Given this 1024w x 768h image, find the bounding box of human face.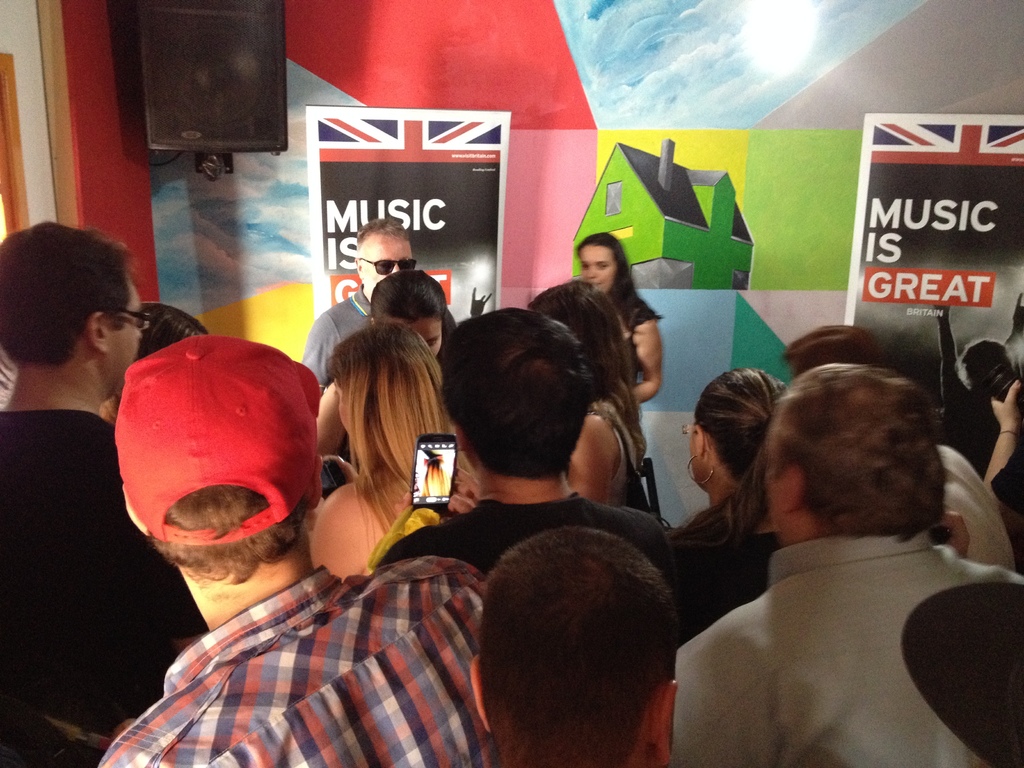
detection(360, 239, 411, 289).
